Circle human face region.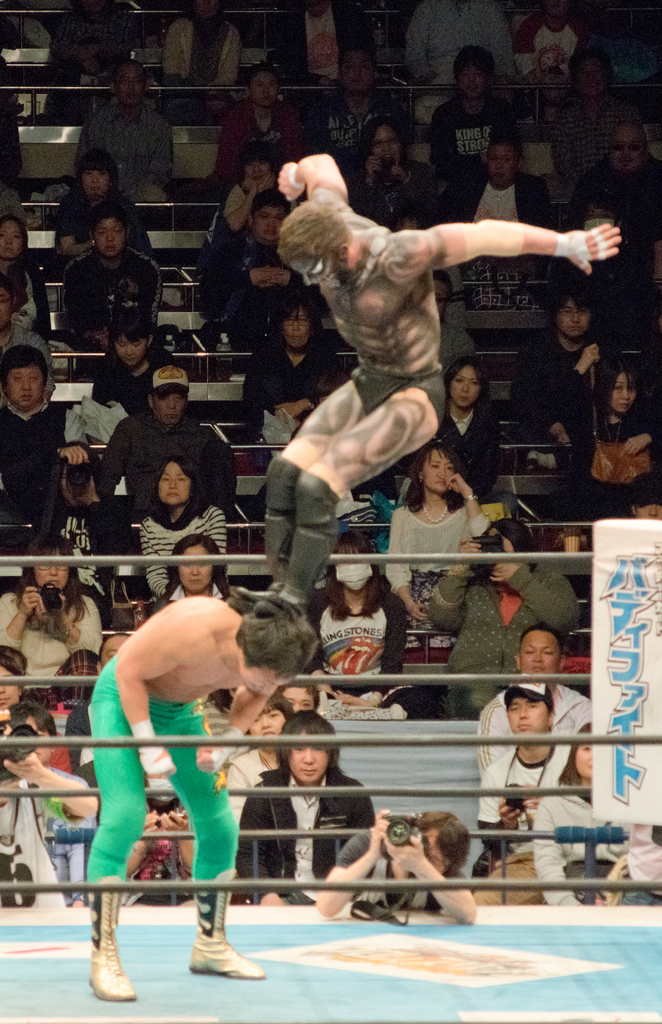
Region: region(280, 312, 307, 349).
